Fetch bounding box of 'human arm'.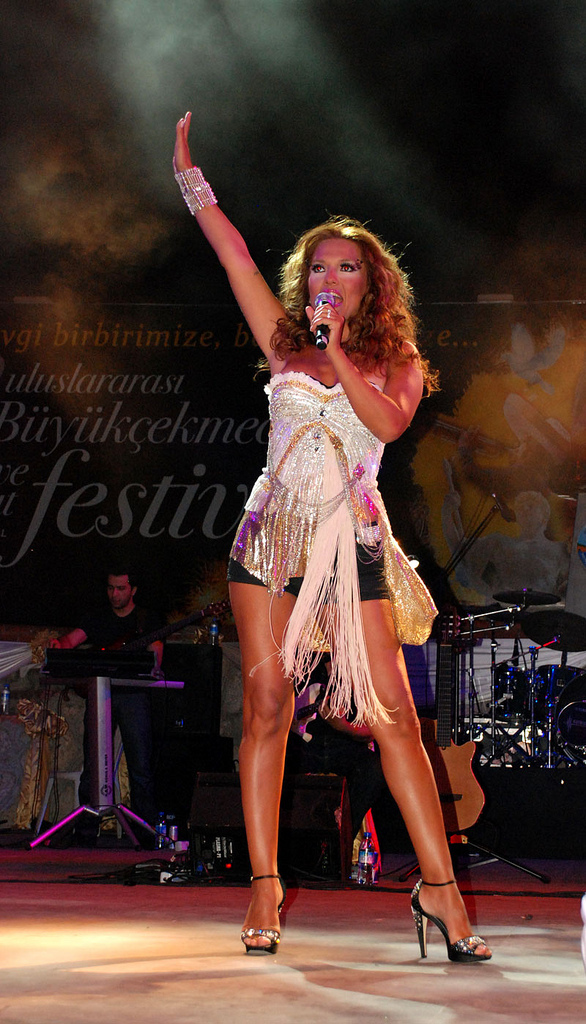
Bbox: rect(38, 611, 93, 659).
